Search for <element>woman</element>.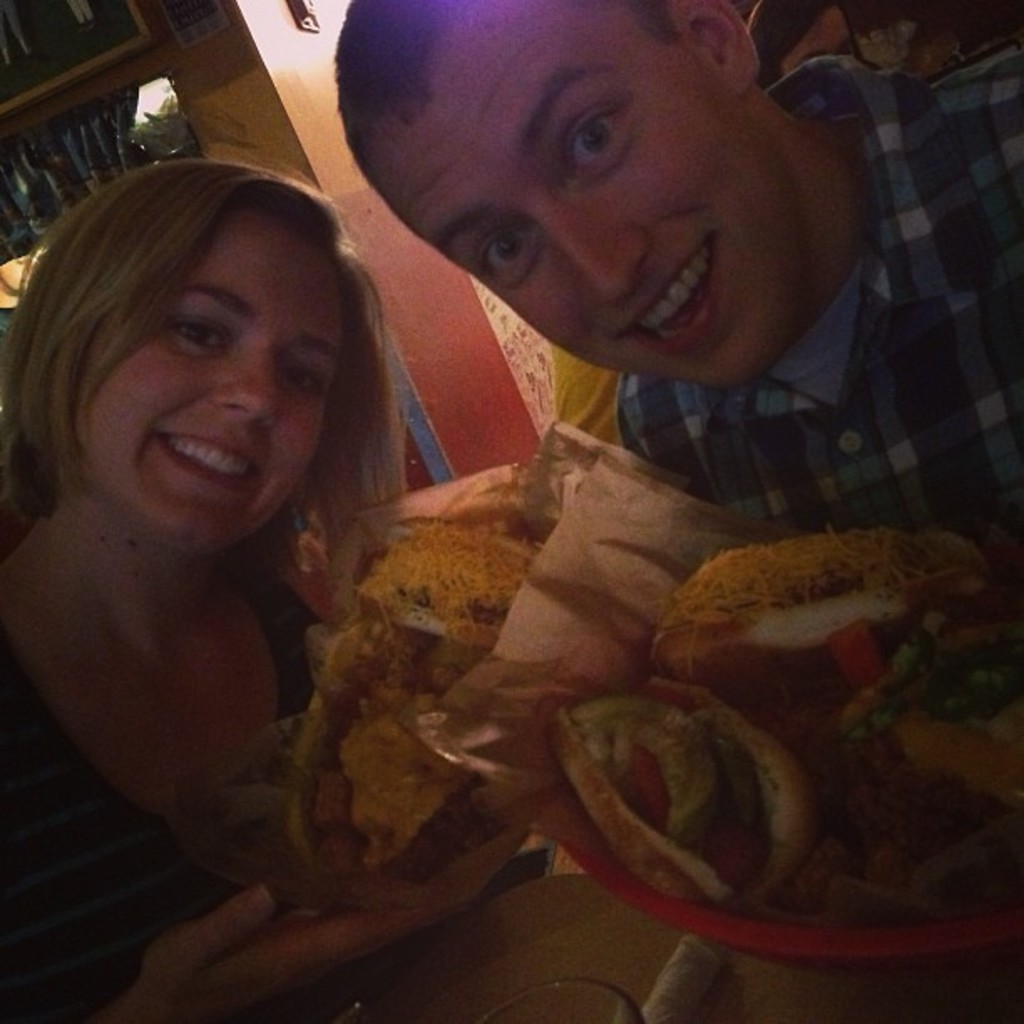
Found at 0/119/437/924.
